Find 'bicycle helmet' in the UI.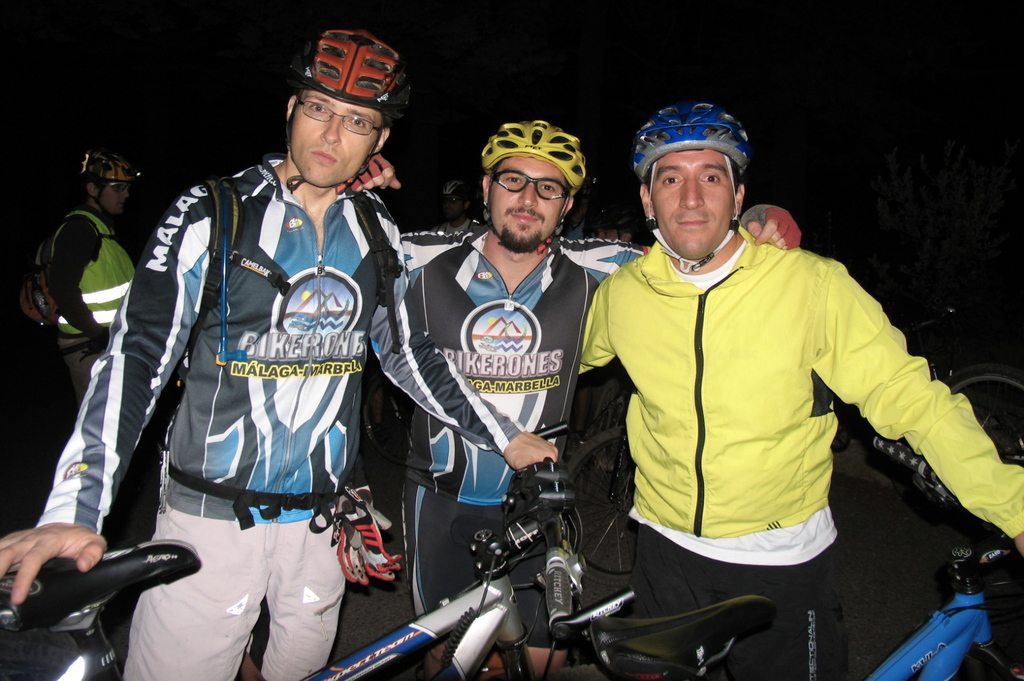
UI element at Rect(76, 154, 140, 217).
